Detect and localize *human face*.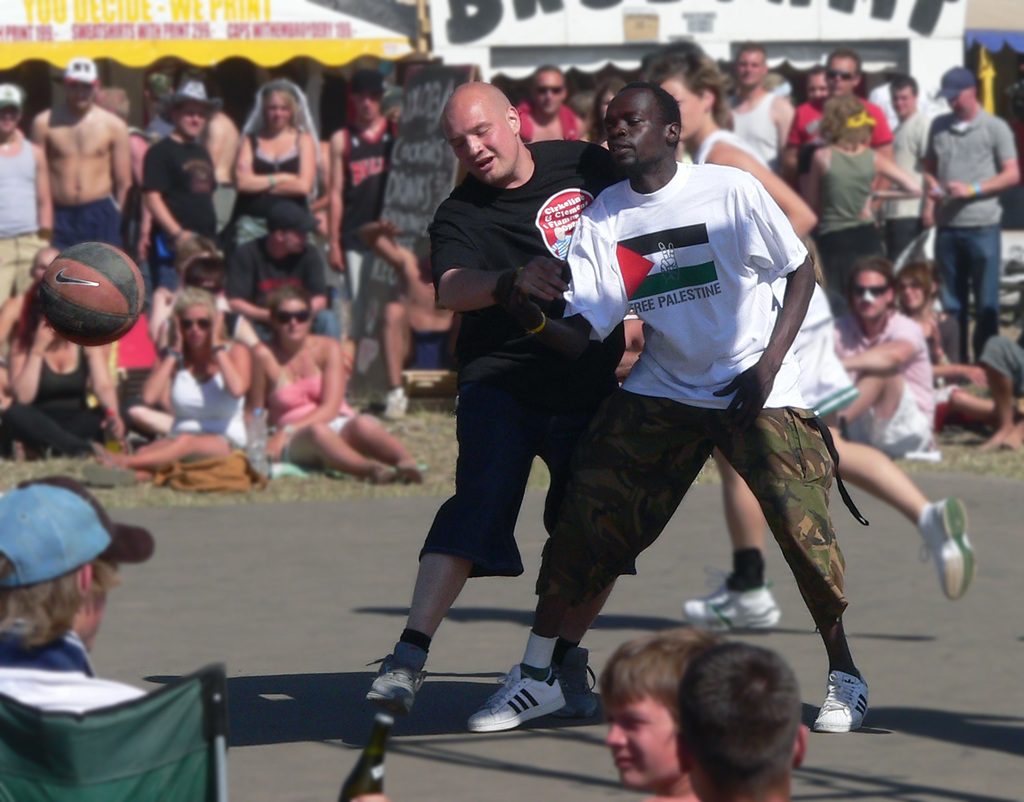
Localized at bbox=(738, 55, 769, 88).
